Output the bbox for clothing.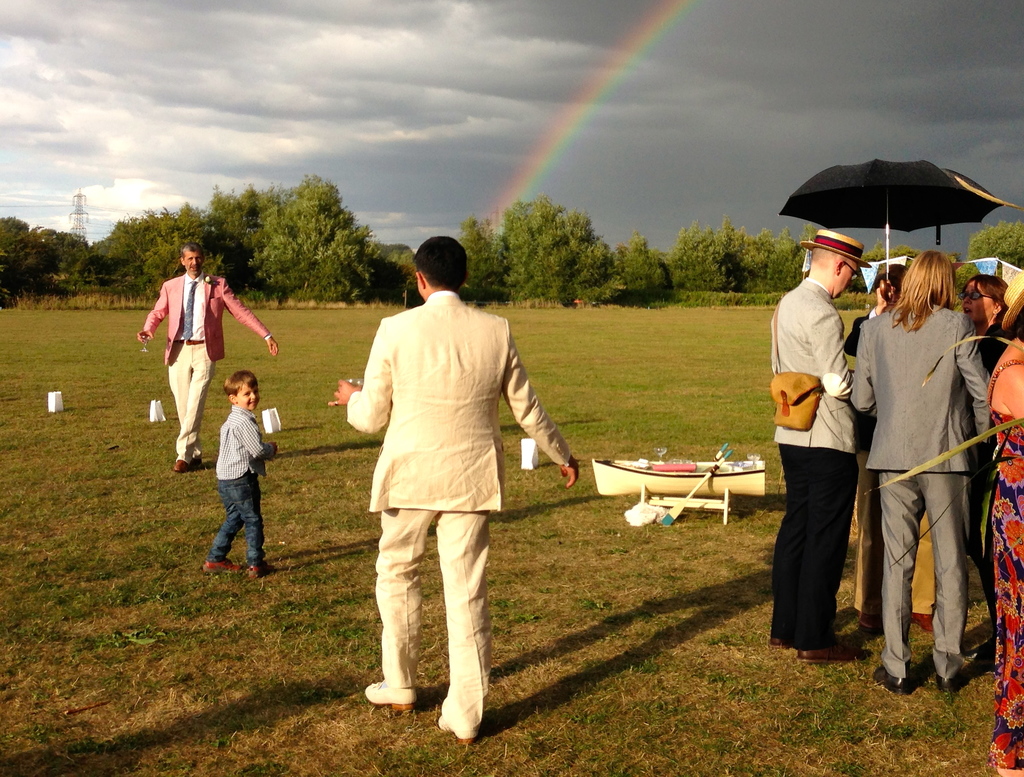
[left=767, top=276, right=858, bottom=641].
